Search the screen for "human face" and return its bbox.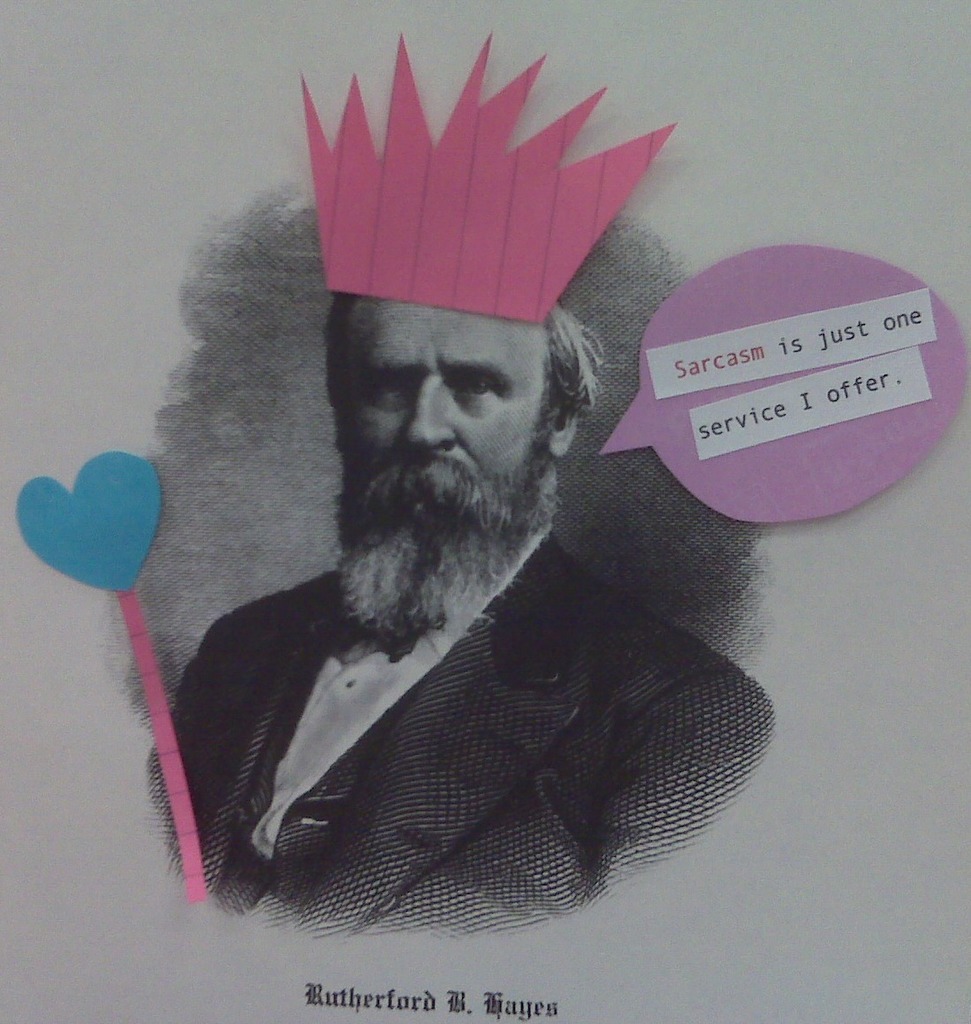
Found: {"x1": 353, "y1": 292, "x2": 553, "y2": 504}.
